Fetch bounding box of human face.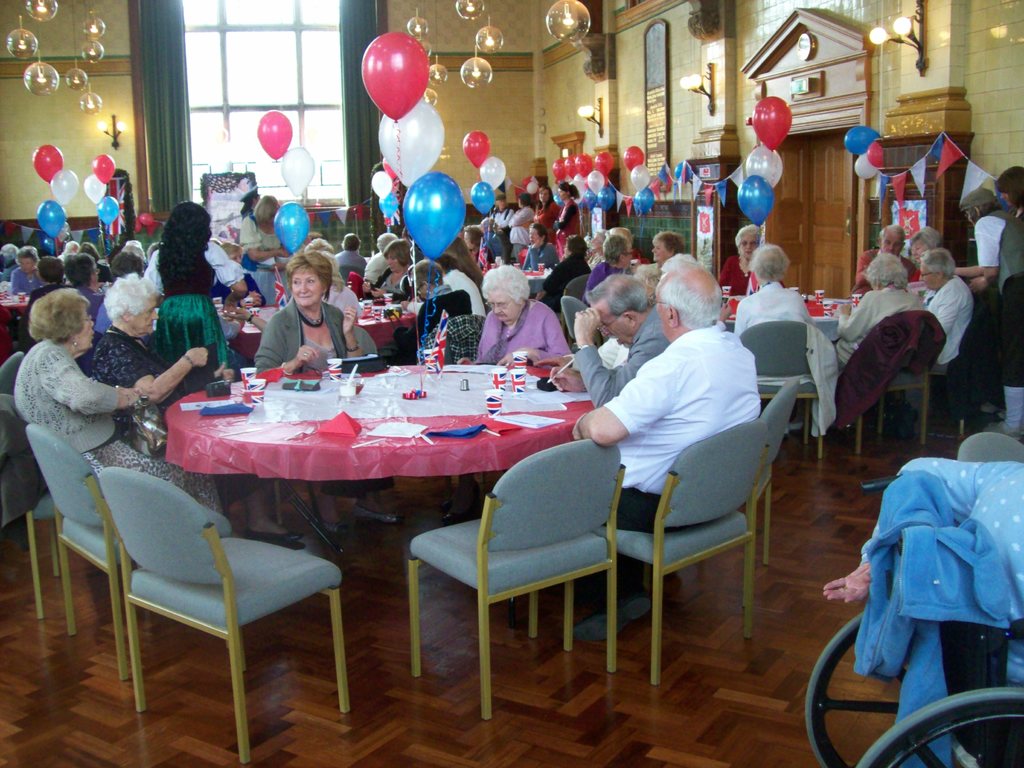
Bbox: (left=620, top=244, right=630, bottom=268).
